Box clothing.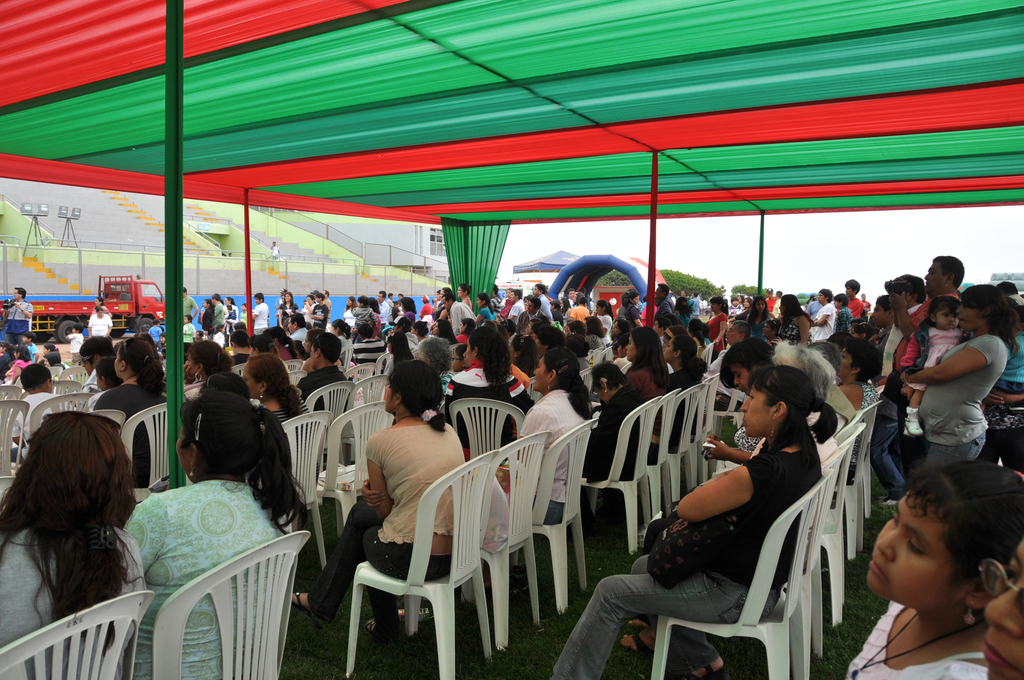
(x1=568, y1=304, x2=586, y2=321).
